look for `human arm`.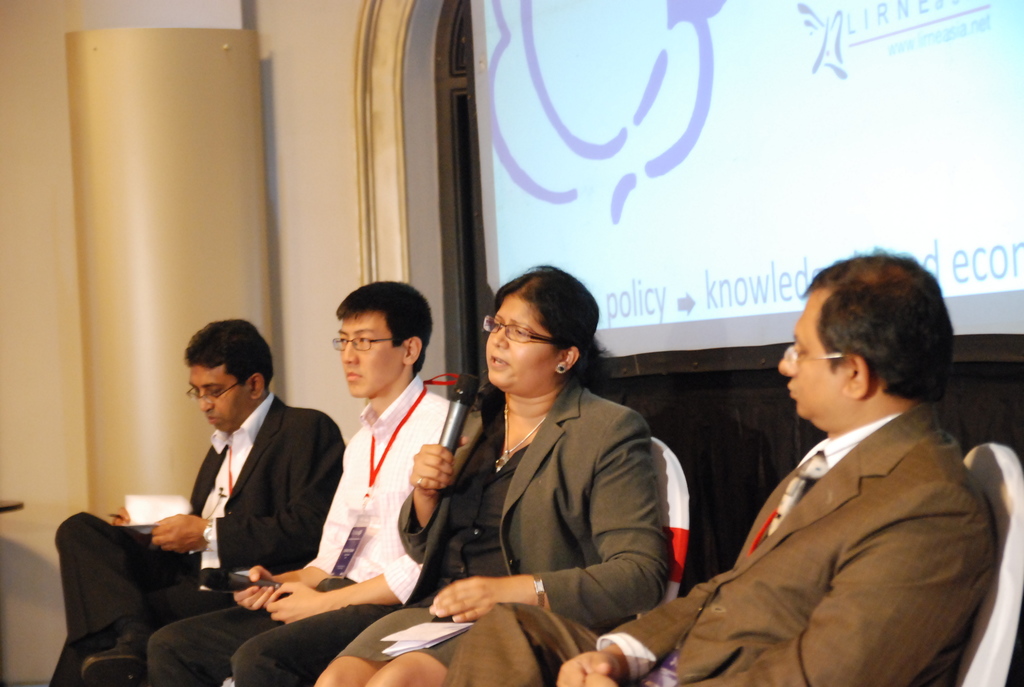
Found: <region>404, 431, 467, 532</region>.
